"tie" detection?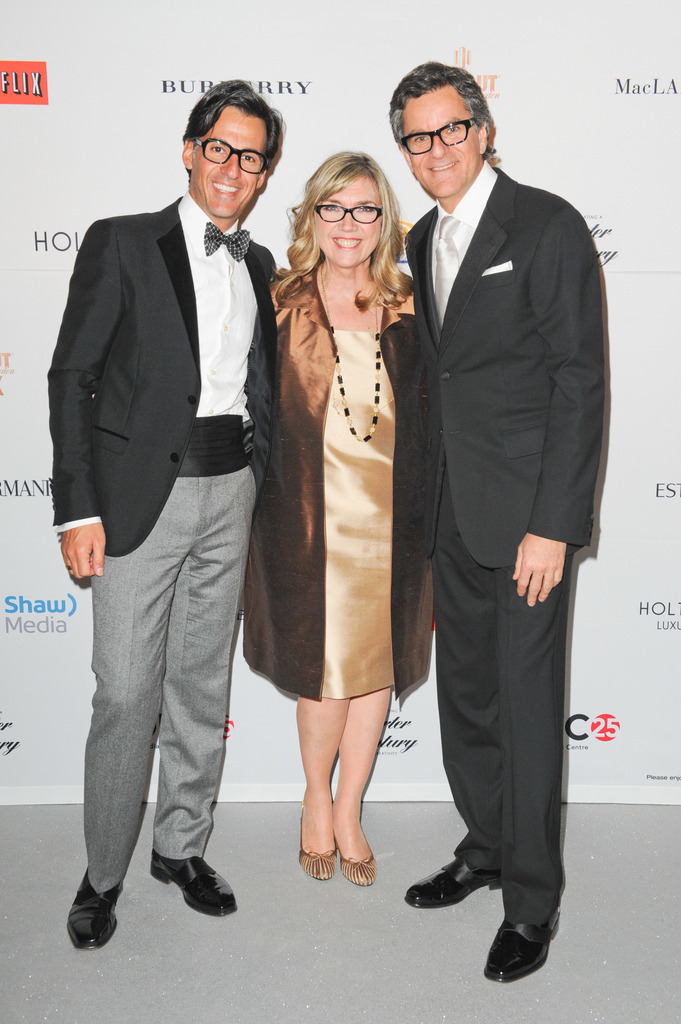
{"x1": 201, "y1": 216, "x2": 252, "y2": 267}
